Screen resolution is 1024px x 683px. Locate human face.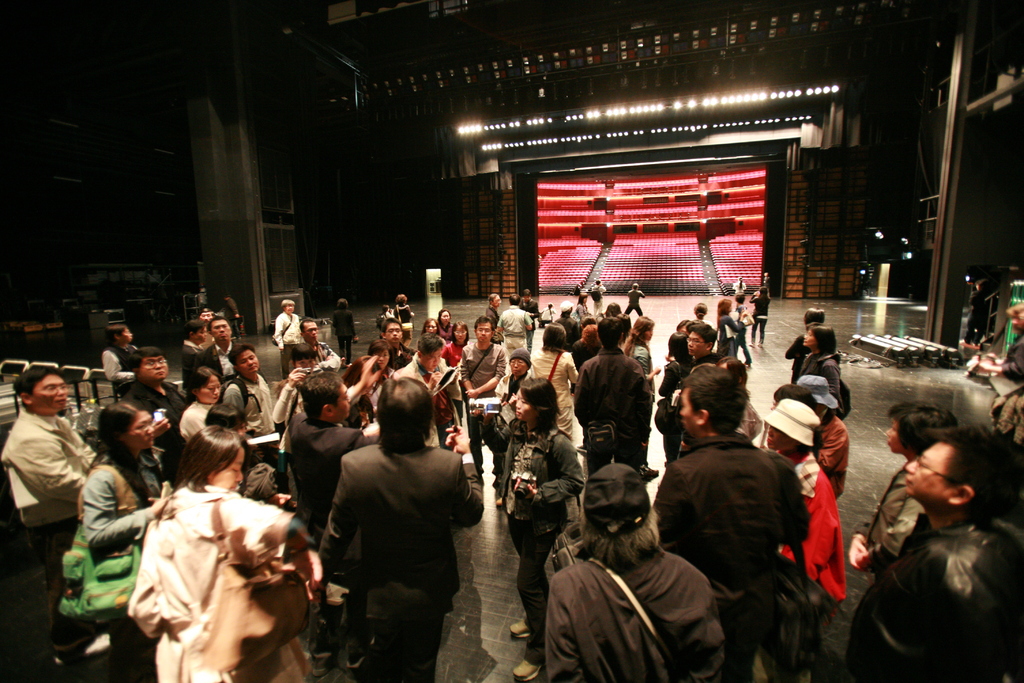
Rect(132, 414, 158, 450).
